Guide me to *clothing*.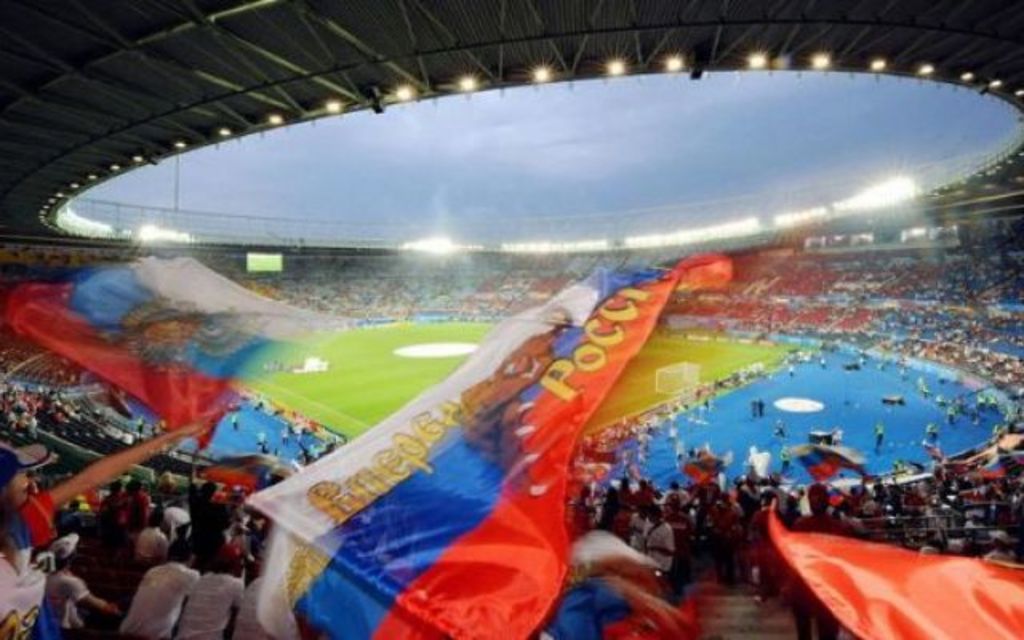
Guidance: Rect(21, 480, 59, 554).
